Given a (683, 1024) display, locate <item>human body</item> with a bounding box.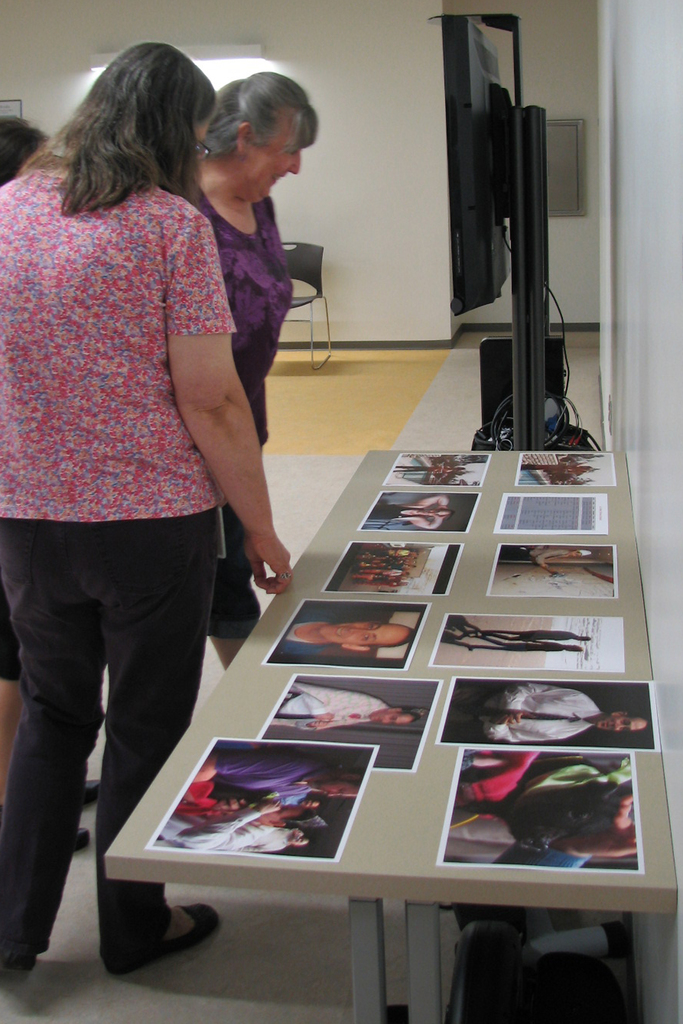
Located: box=[365, 495, 444, 531].
